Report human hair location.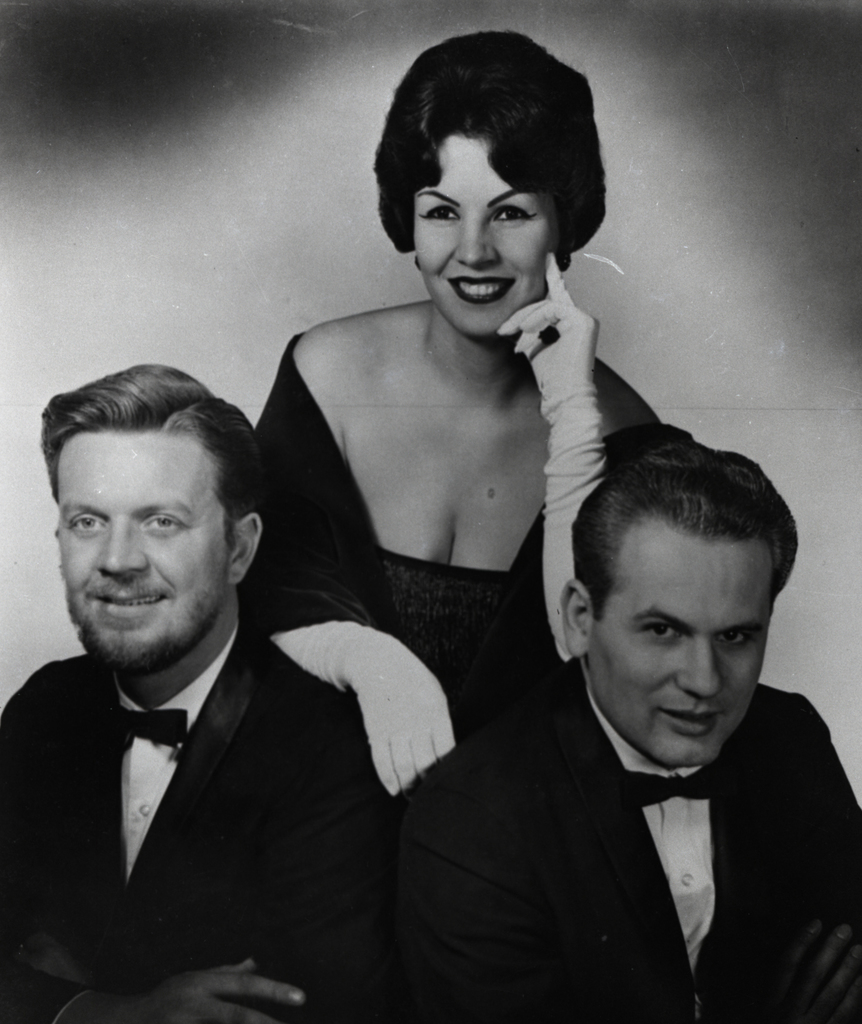
Report: pyautogui.locateOnScreen(574, 424, 799, 608).
